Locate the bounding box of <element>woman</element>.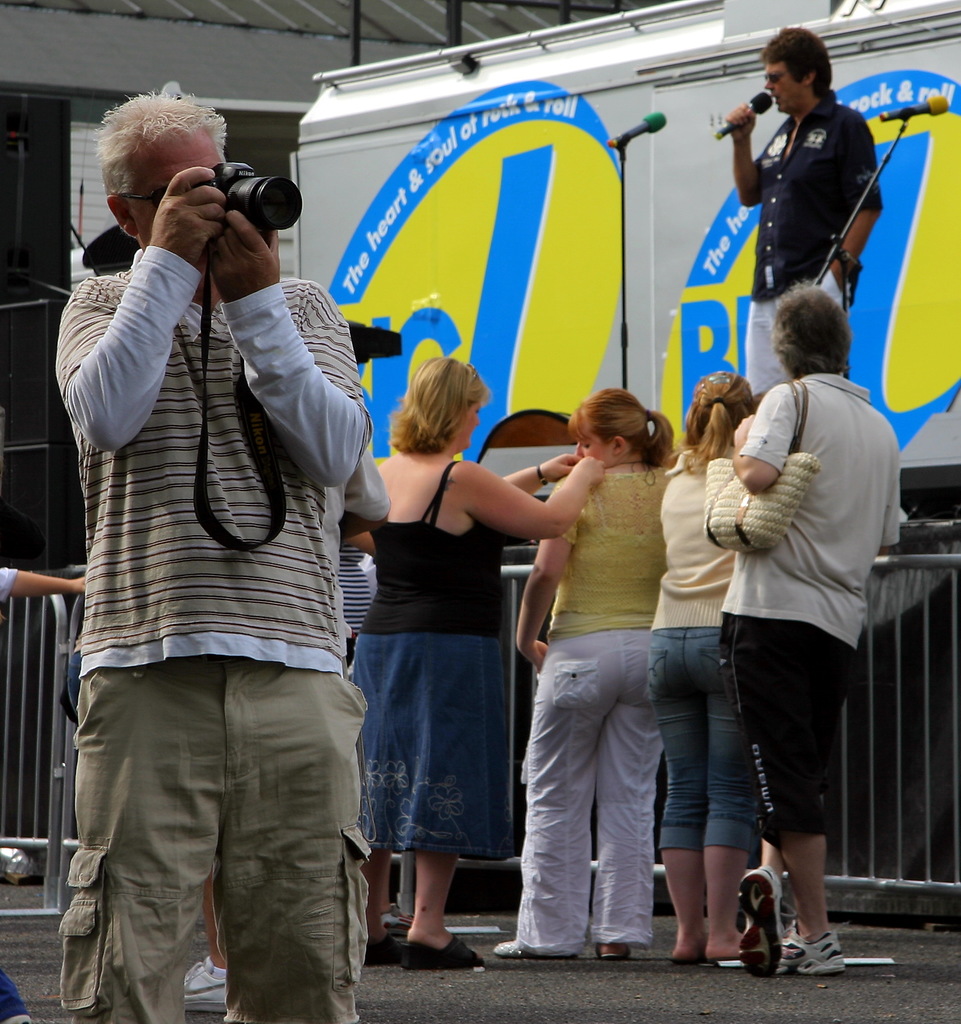
Bounding box: pyautogui.locateOnScreen(347, 357, 604, 968).
